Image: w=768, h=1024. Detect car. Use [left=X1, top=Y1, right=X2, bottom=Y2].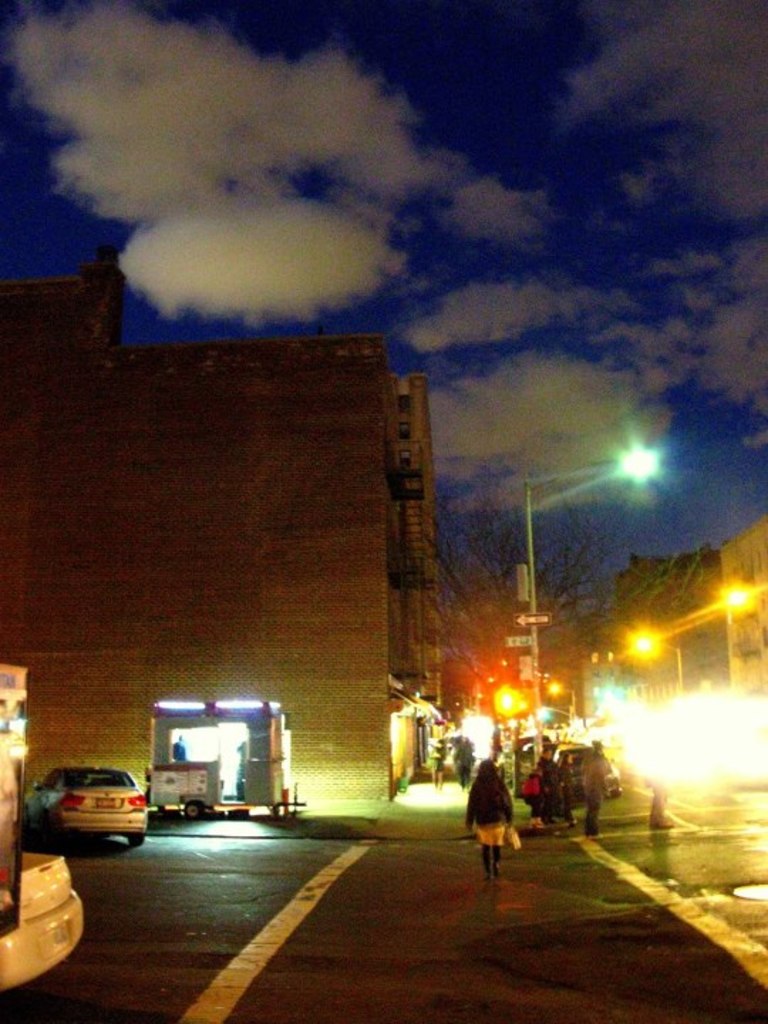
[left=553, top=747, right=619, bottom=801].
